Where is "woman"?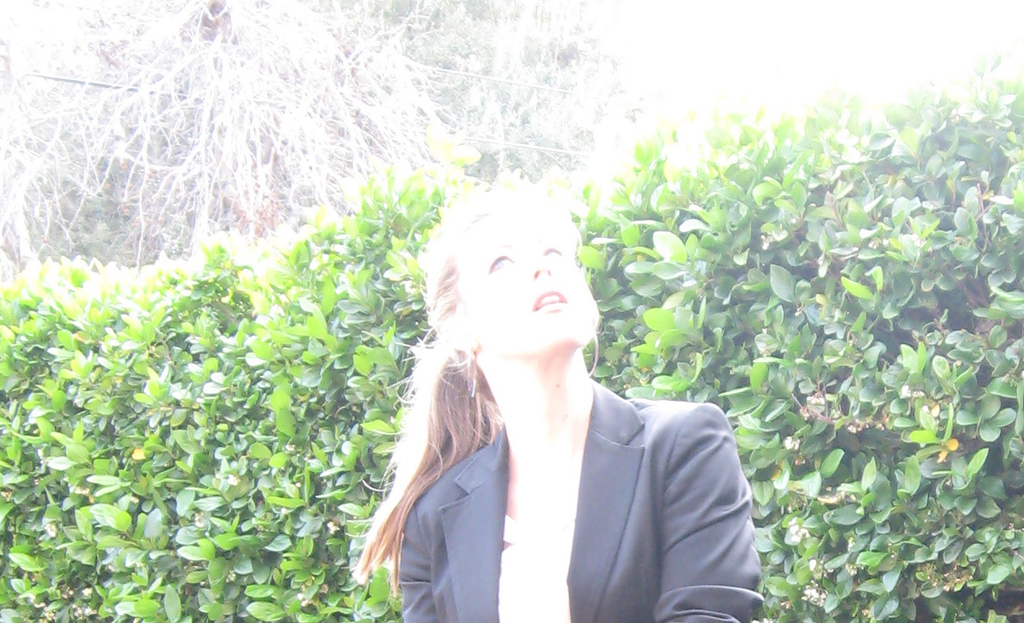
pyautogui.locateOnScreen(352, 166, 755, 613).
